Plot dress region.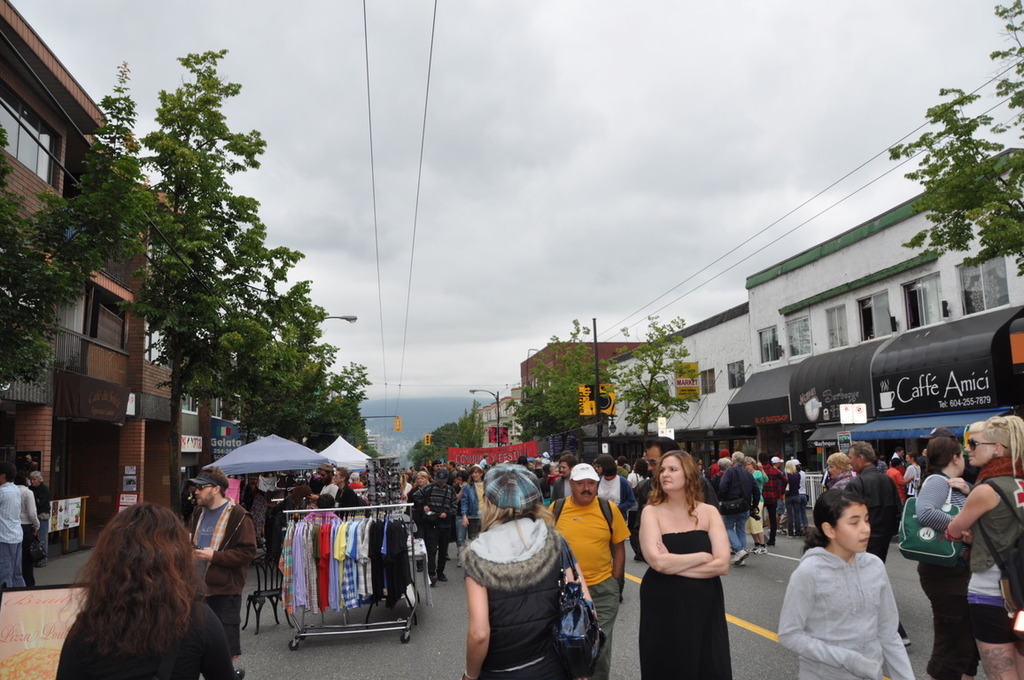
Plotted at l=900, t=464, r=925, b=496.
